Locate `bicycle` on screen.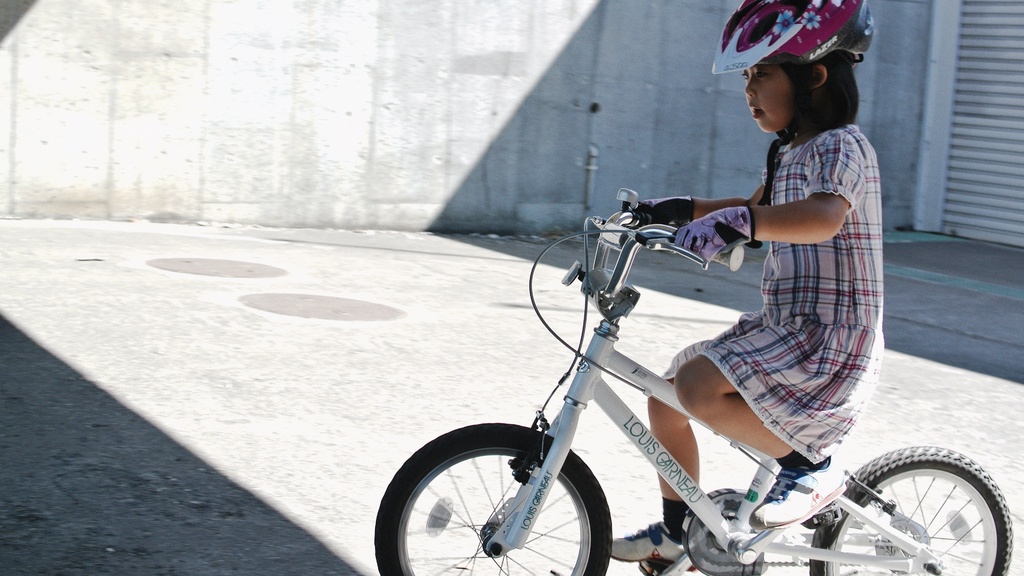
On screen at <box>365,185,950,575</box>.
